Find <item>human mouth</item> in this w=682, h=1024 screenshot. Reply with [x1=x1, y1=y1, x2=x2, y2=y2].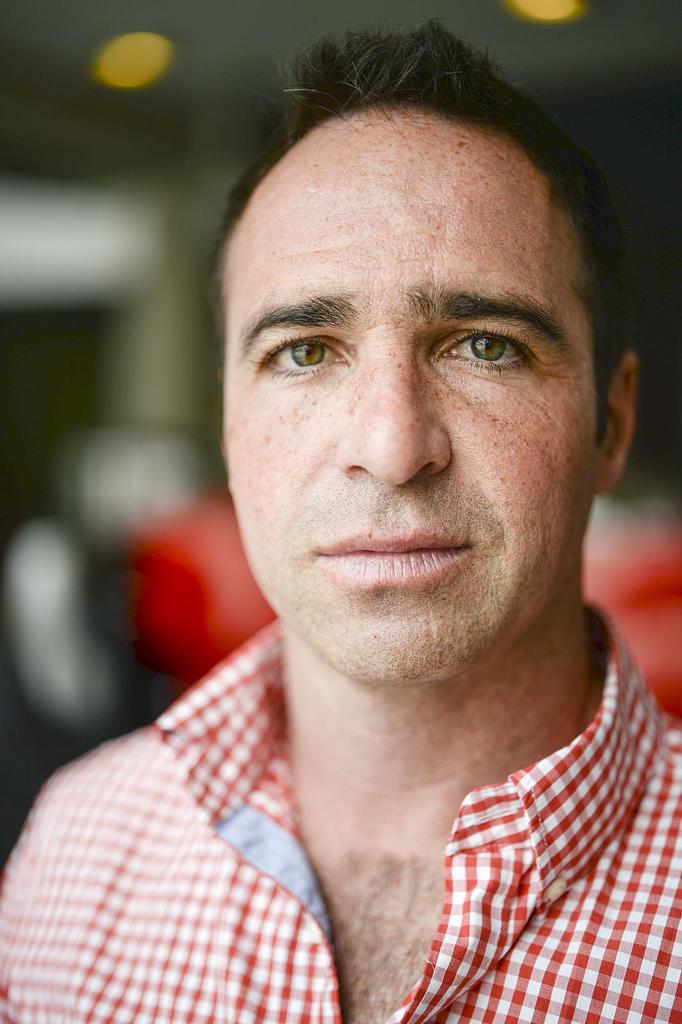
[x1=314, y1=528, x2=478, y2=588].
